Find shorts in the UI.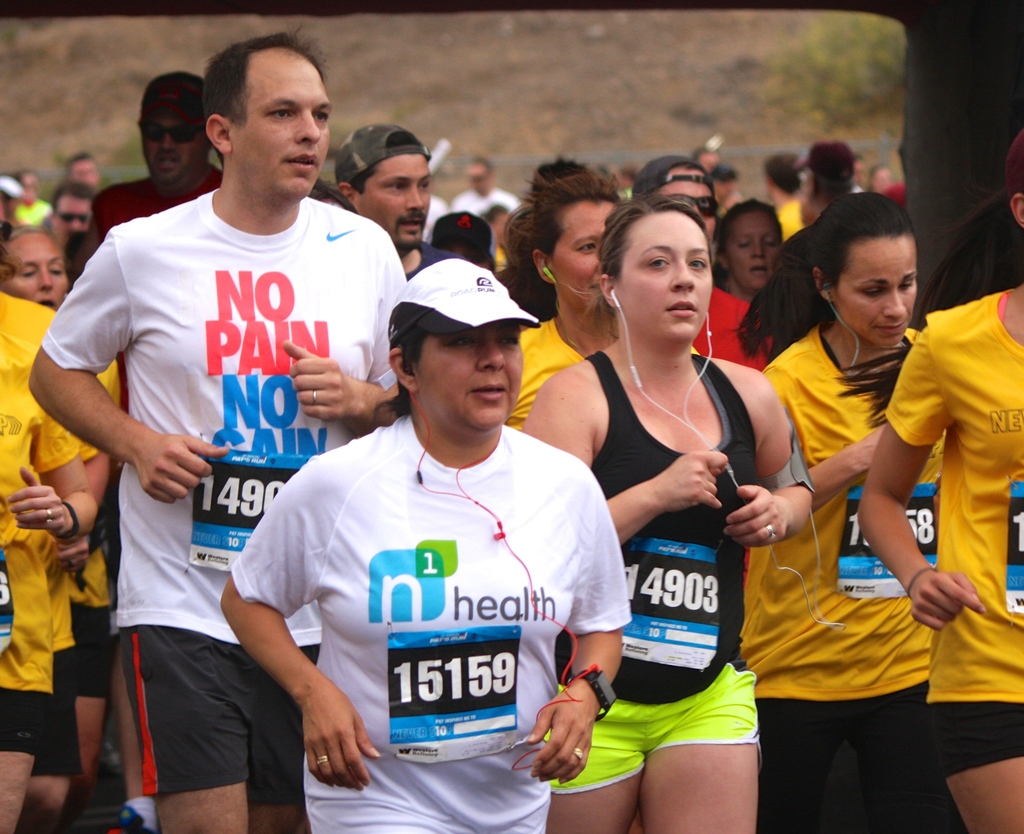
UI element at [x1=927, y1=700, x2=1023, y2=783].
